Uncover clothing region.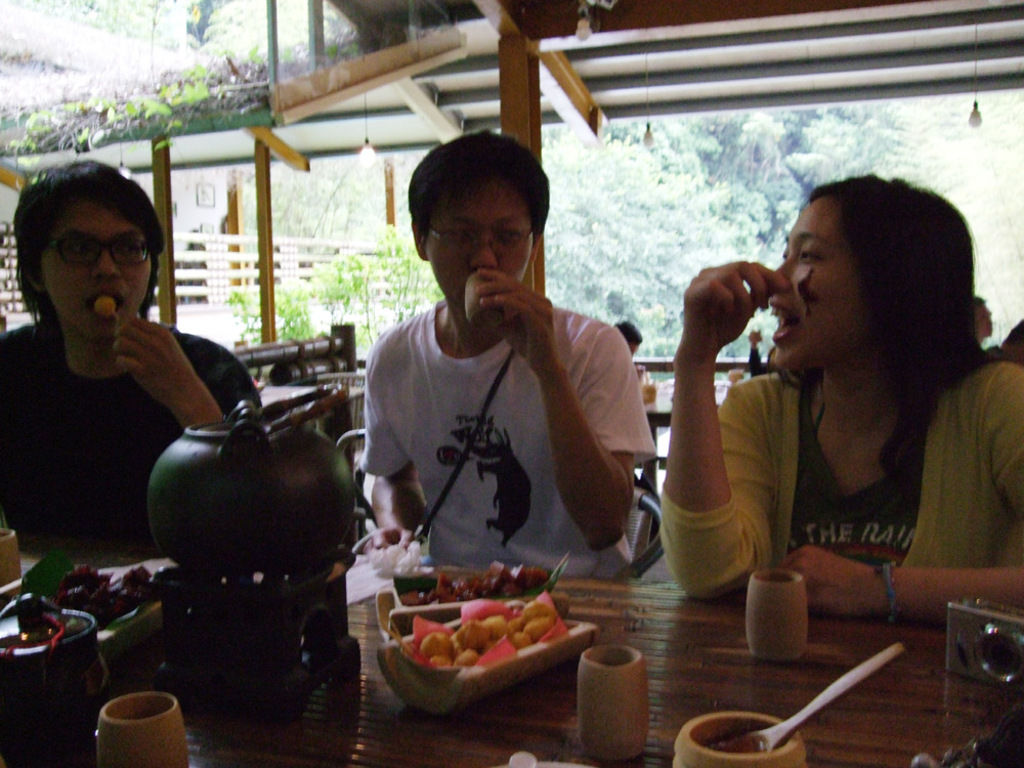
Uncovered: [364,299,654,580].
